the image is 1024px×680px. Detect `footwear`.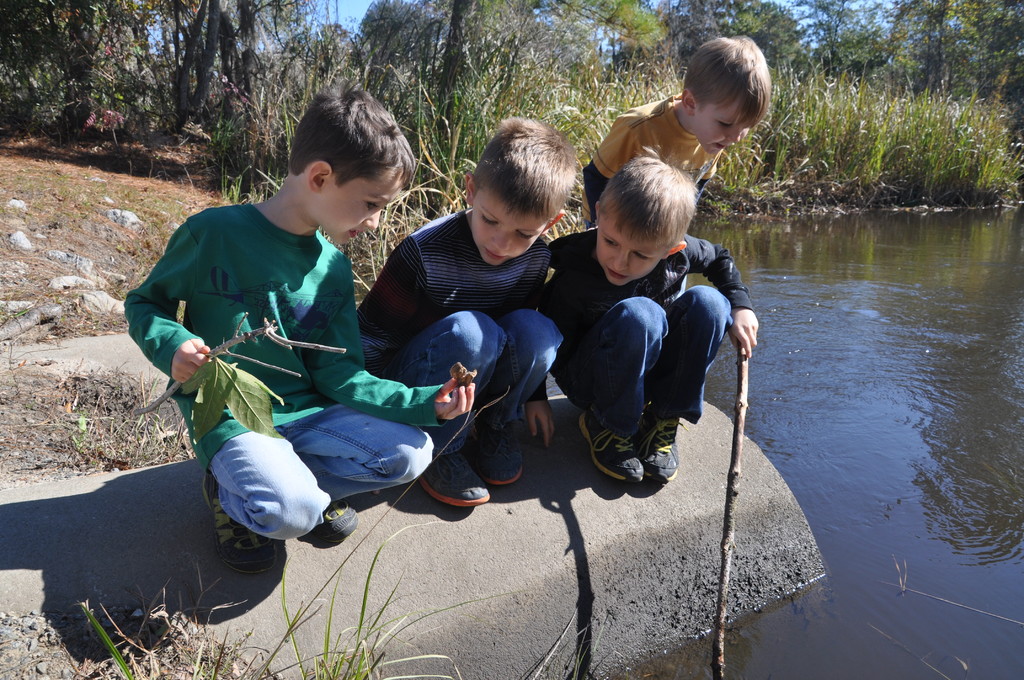
Detection: (641,430,684,489).
